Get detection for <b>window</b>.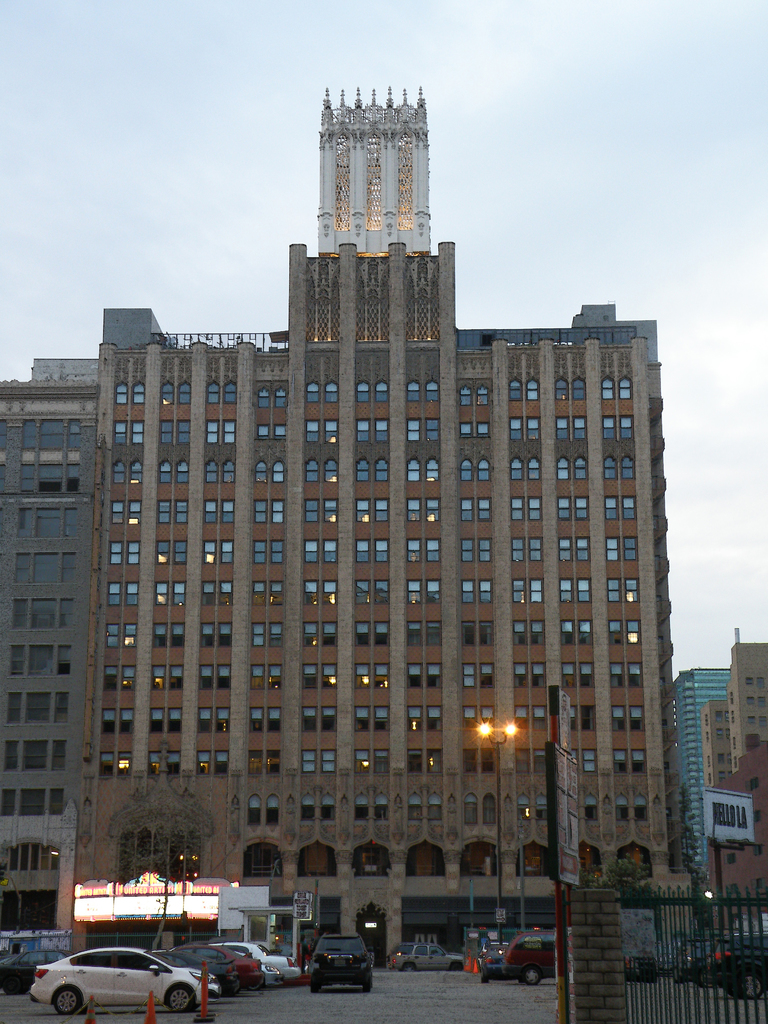
Detection: locate(620, 381, 635, 403).
